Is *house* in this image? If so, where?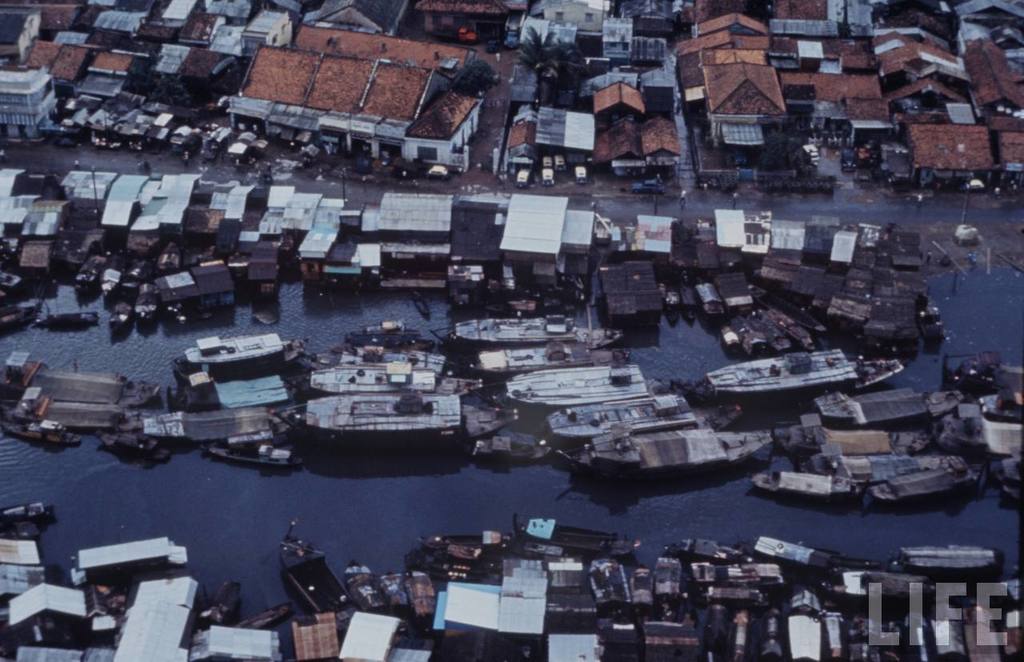
Yes, at 245, 10, 298, 48.
